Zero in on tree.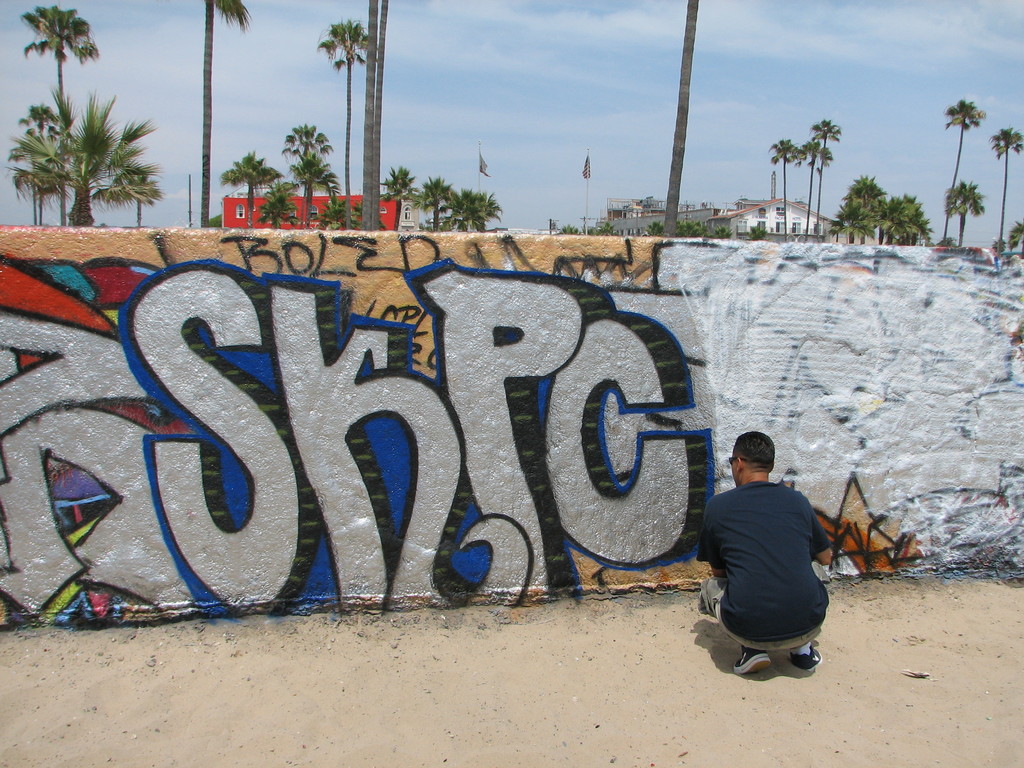
Zeroed in: bbox(248, 177, 316, 233).
